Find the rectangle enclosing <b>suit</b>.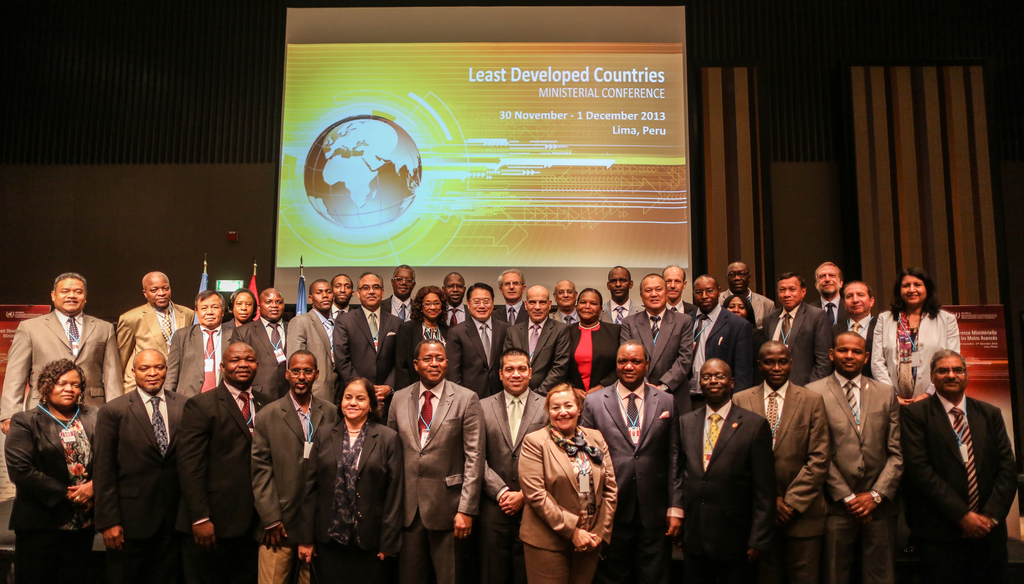
bbox=(166, 323, 236, 397).
